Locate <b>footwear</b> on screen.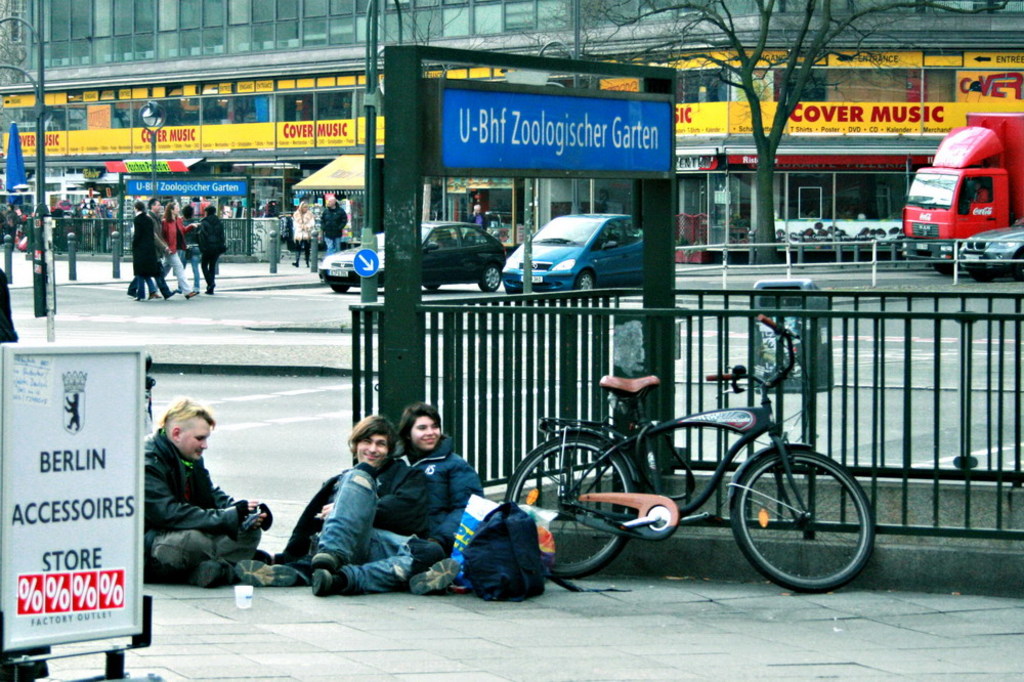
On screen at {"x1": 309, "y1": 569, "x2": 338, "y2": 596}.
